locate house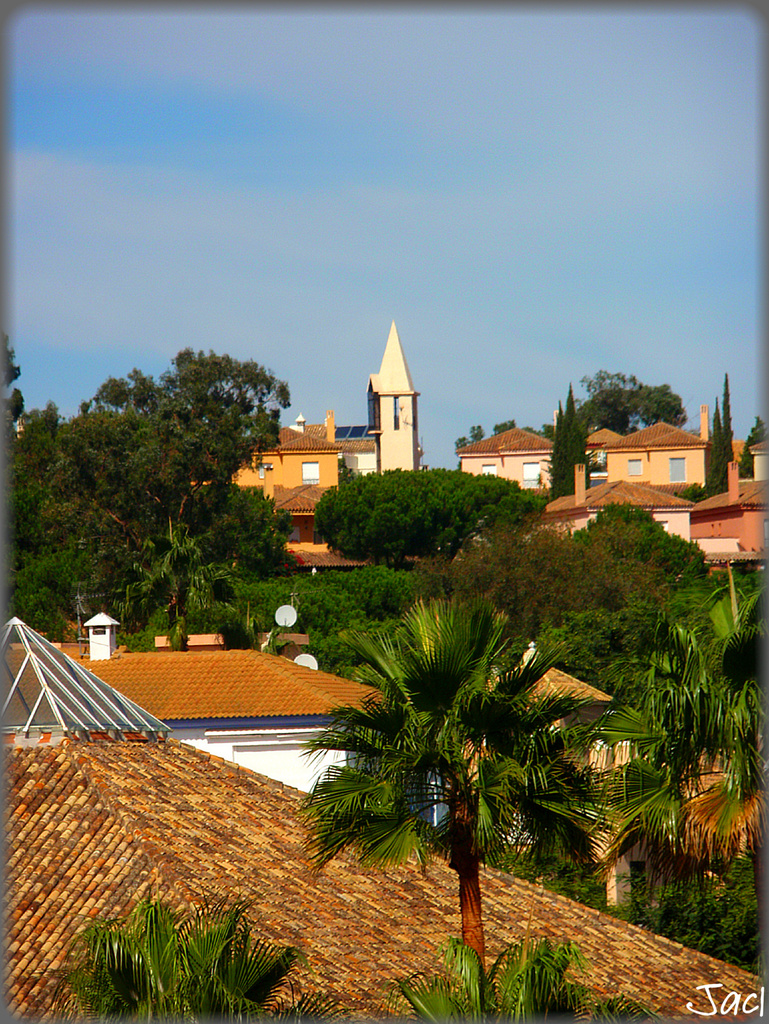
select_region(449, 399, 768, 594)
